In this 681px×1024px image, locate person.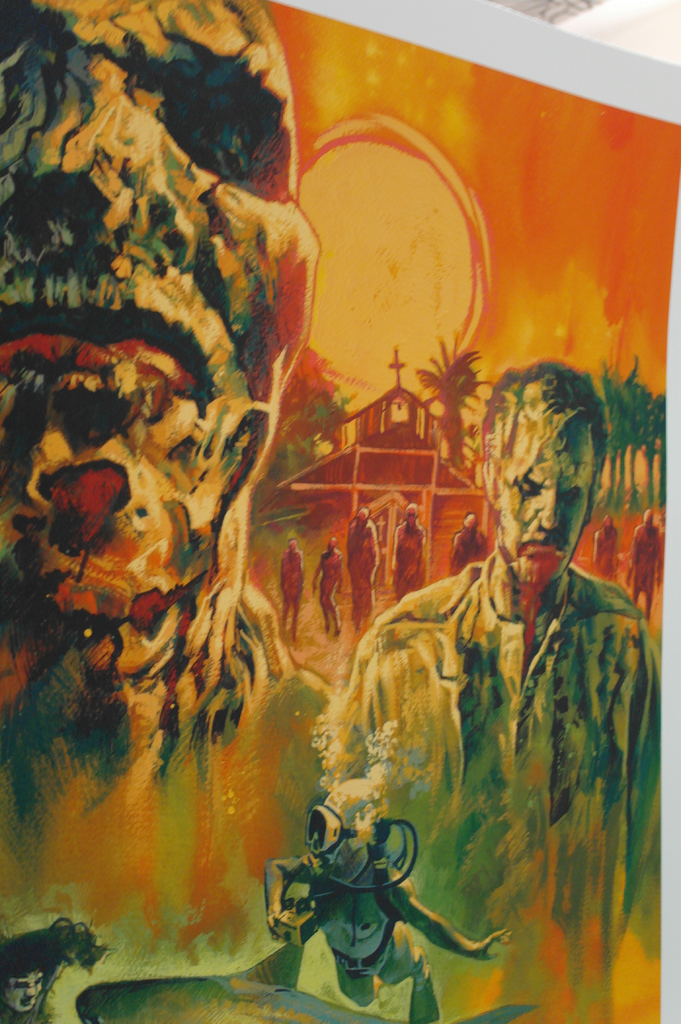
Bounding box: [left=343, top=403, right=645, bottom=987].
